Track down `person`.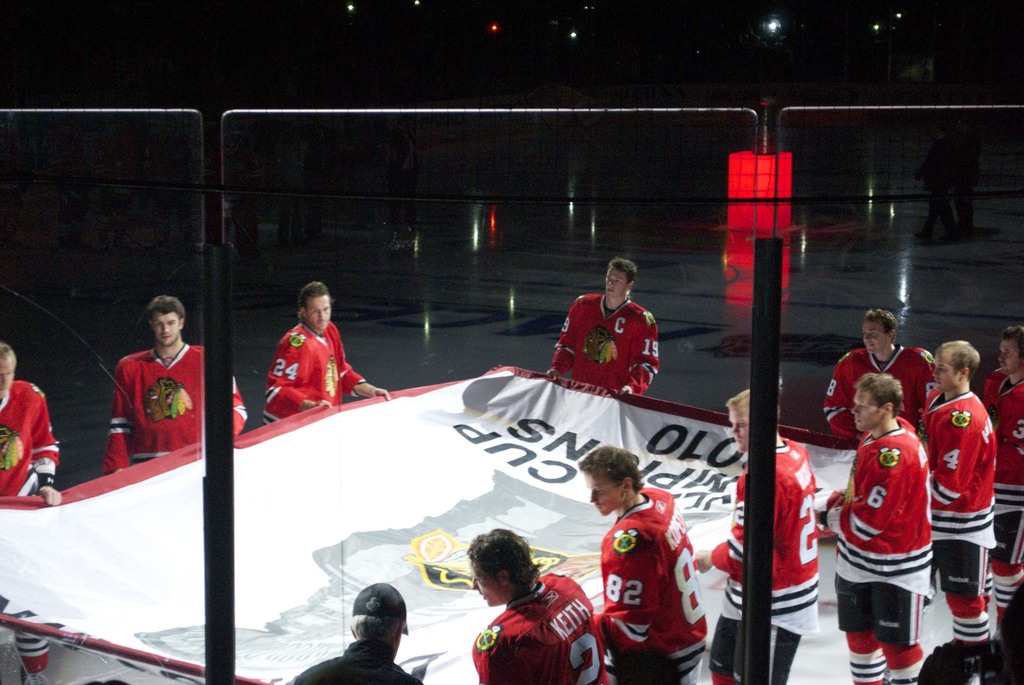
Tracked to 257/287/356/433.
